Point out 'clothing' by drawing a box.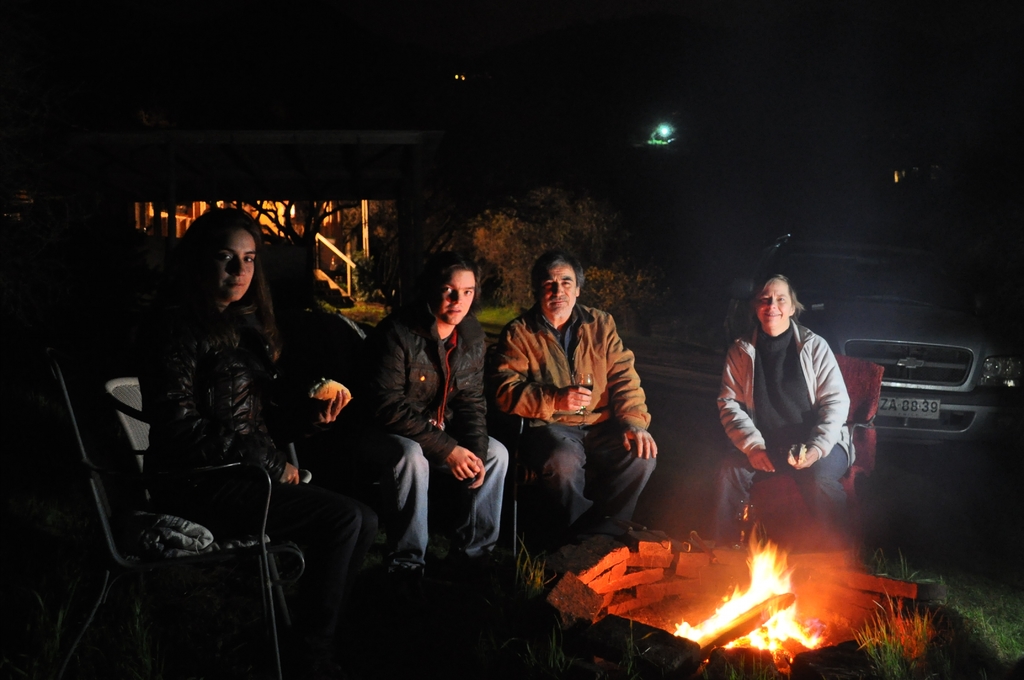
356,309,516,565.
